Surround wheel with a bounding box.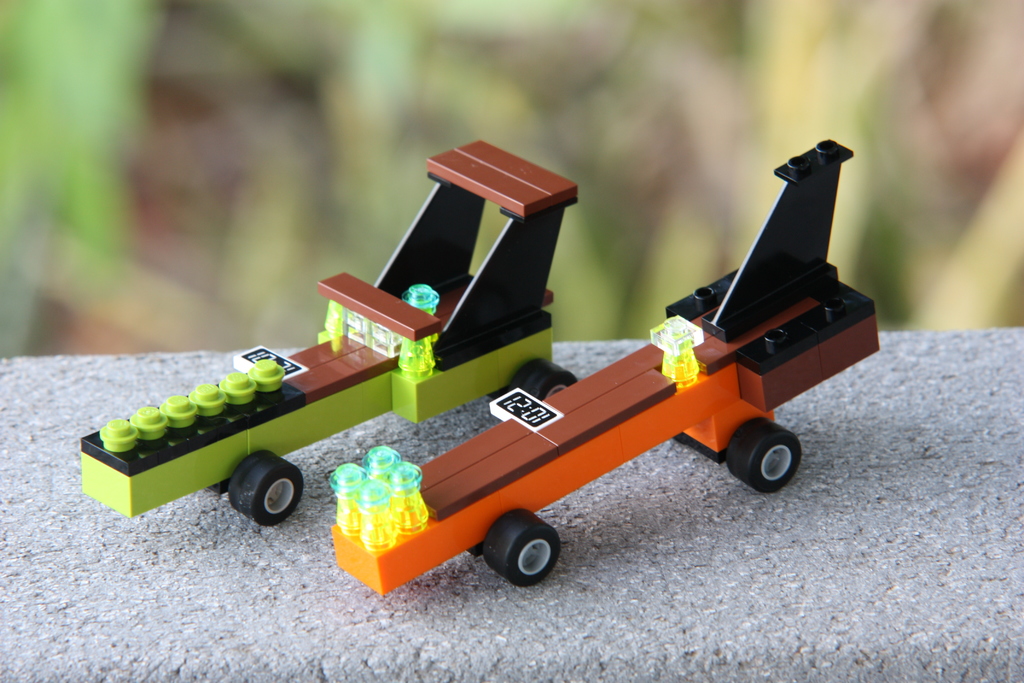
(484, 498, 563, 598).
